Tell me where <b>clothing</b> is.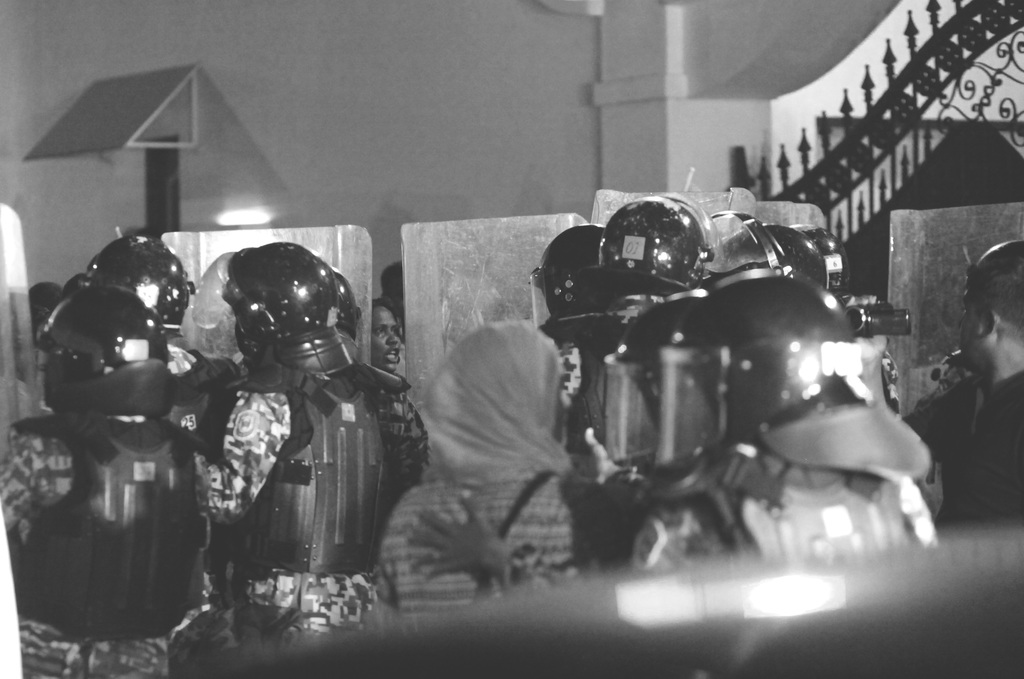
<b>clothing</b> is at rect(556, 290, 653, 541).
